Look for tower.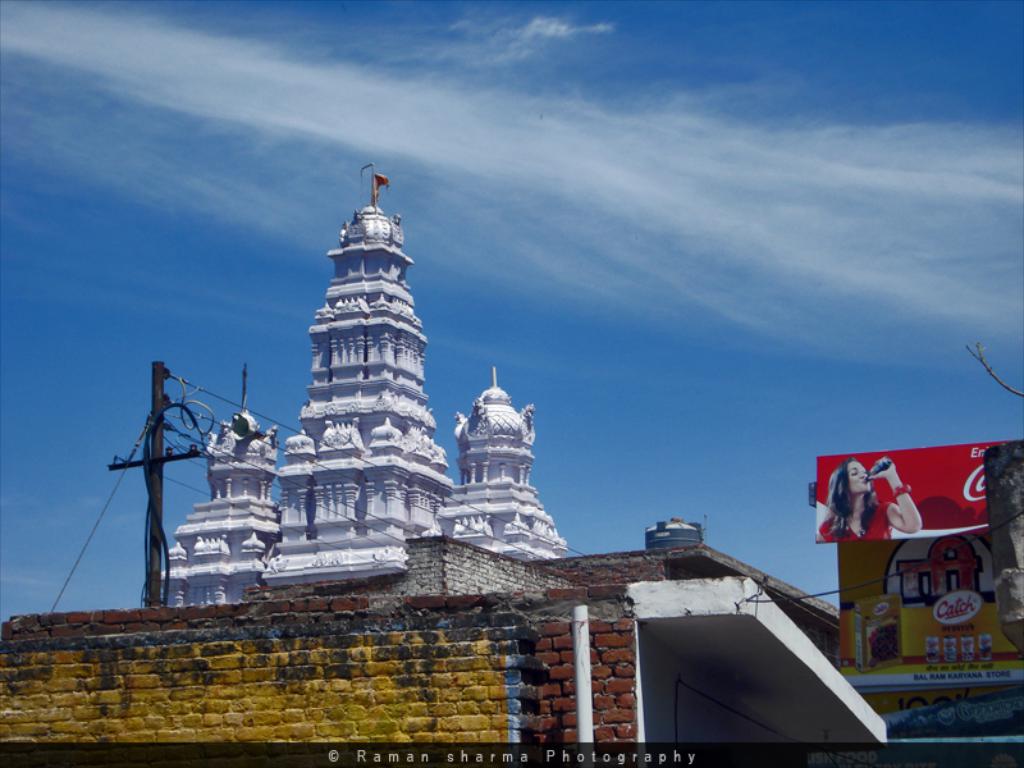
Found: pyautogui.locateOnScreen(157, 369, 283, 612).
